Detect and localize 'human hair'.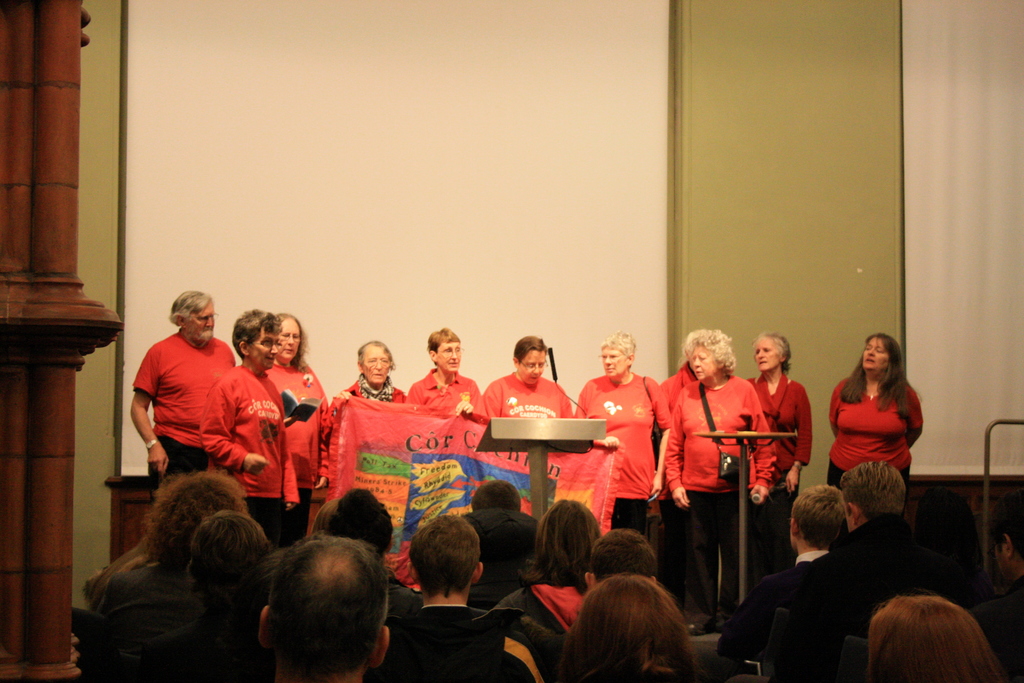
Localized at 237 536 390 675.
